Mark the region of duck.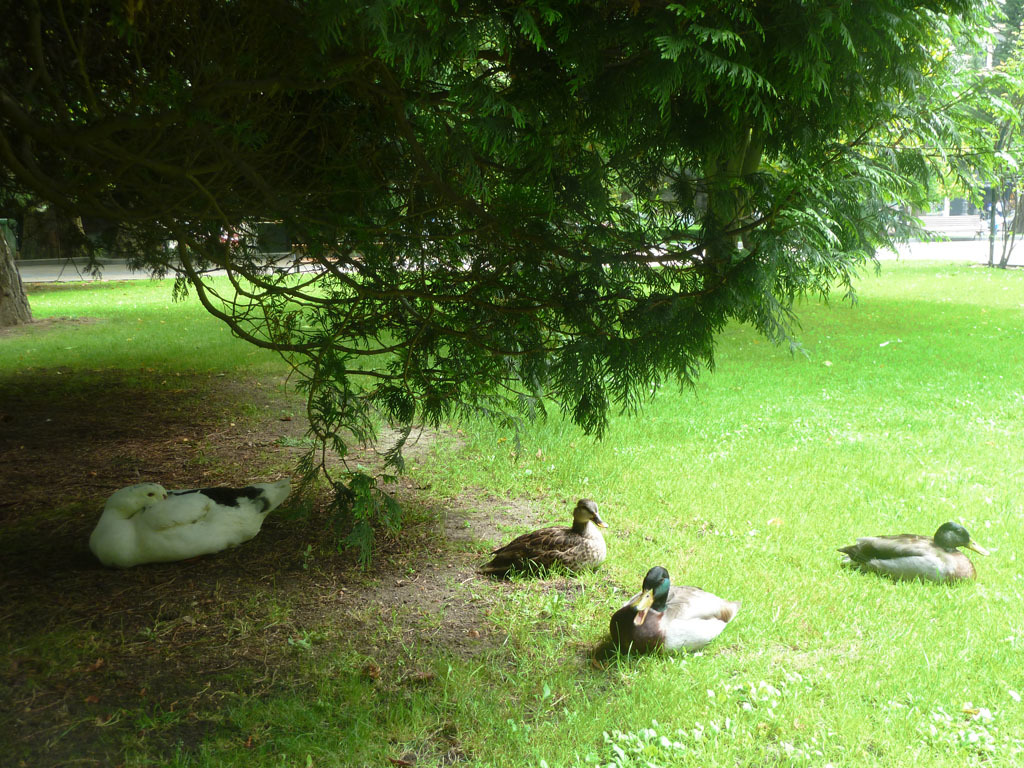
Region: 85 477 299 562.
